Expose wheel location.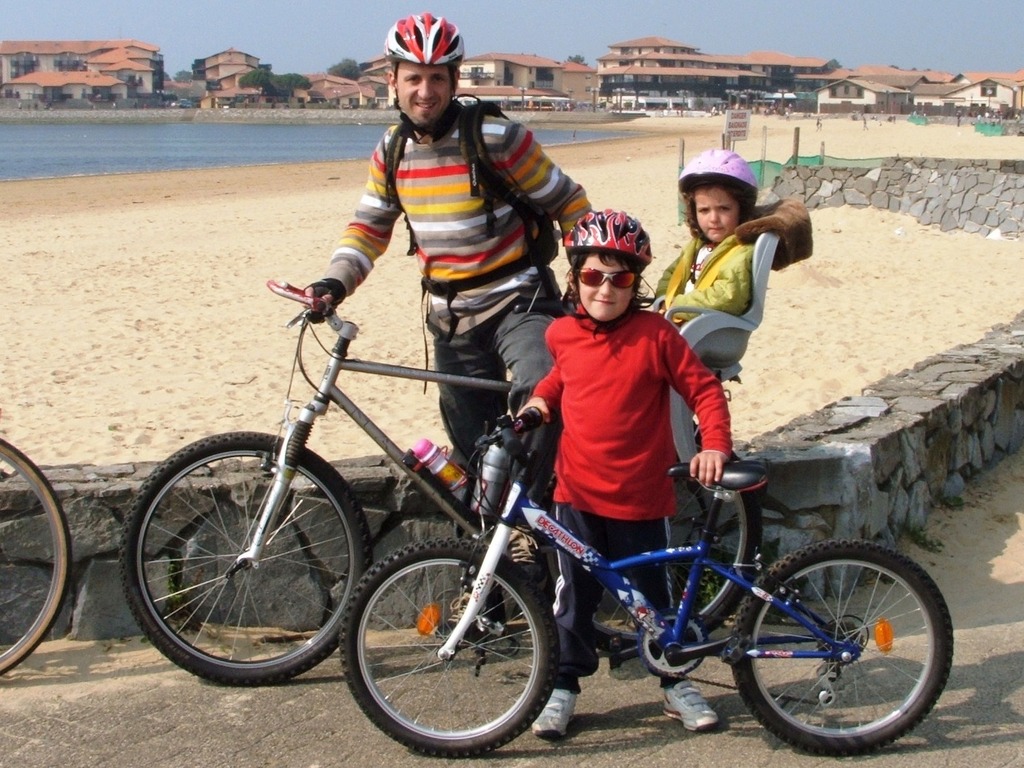
Exposed at x1=638, y1=601, x2=710, y2=675.
